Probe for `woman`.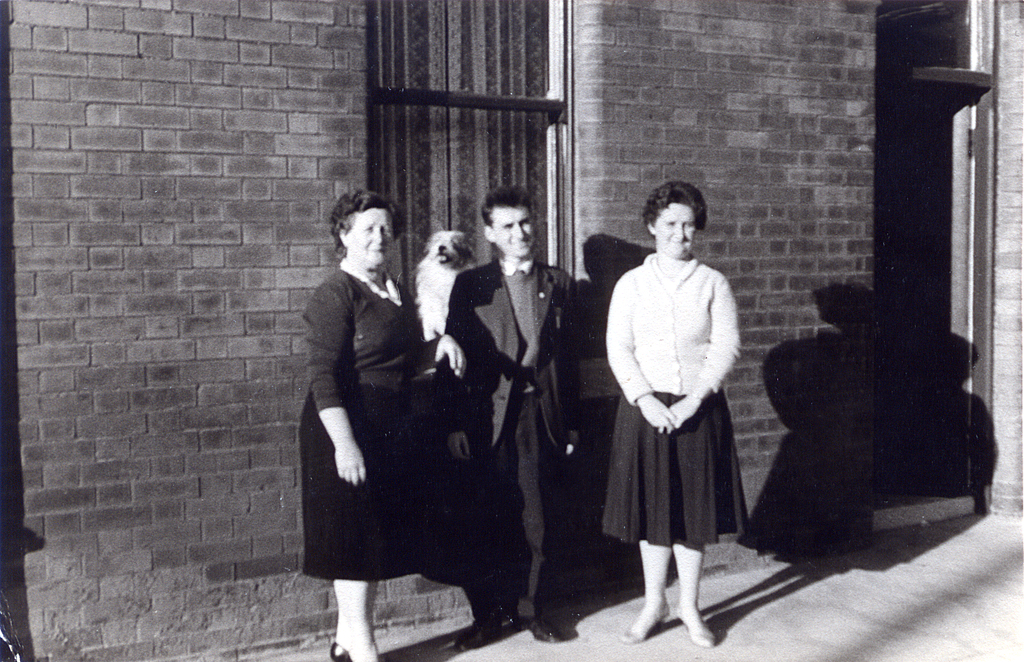
Probe result: rect(606, 188, 751, 619).
